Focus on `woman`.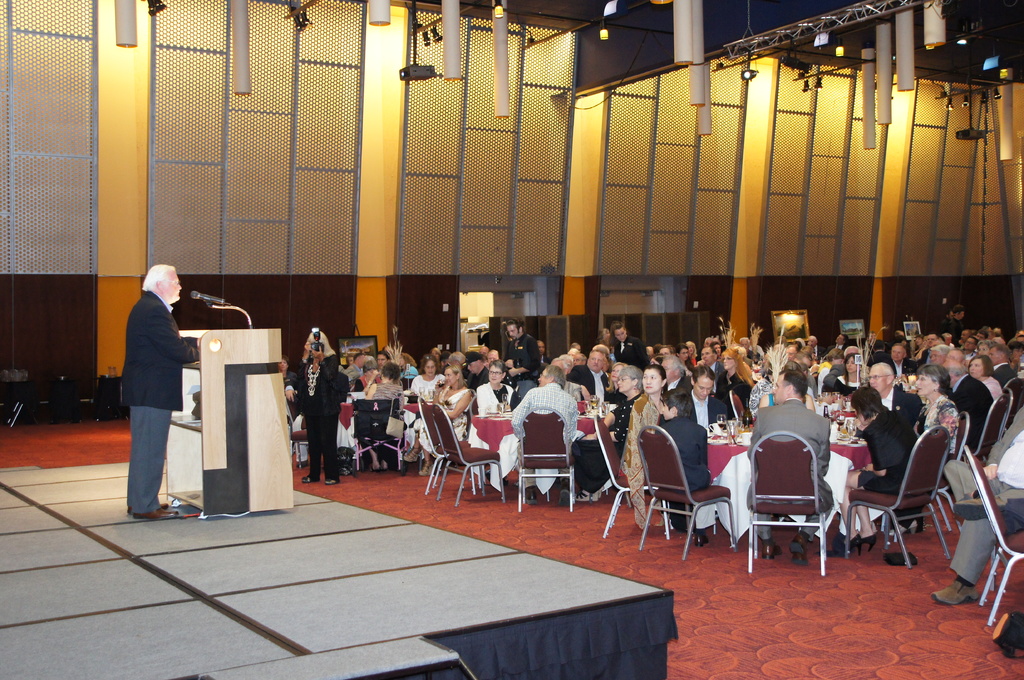
Focused at [915, 365, 959, 467].
